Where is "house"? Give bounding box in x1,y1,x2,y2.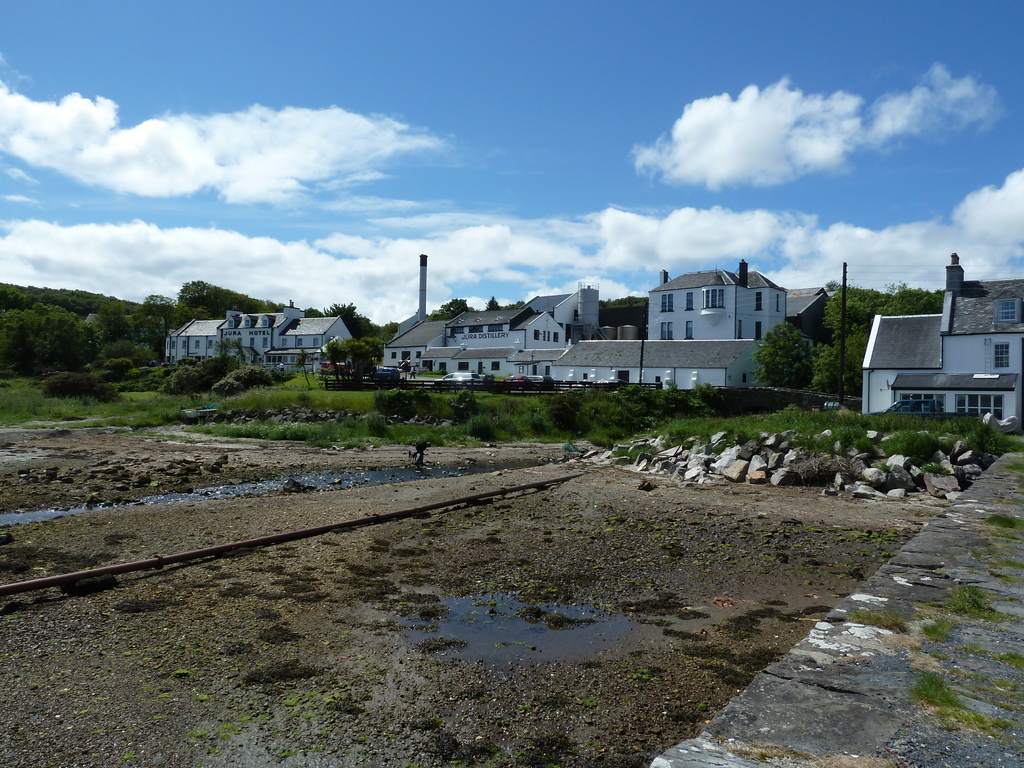
163,295,355,381.
